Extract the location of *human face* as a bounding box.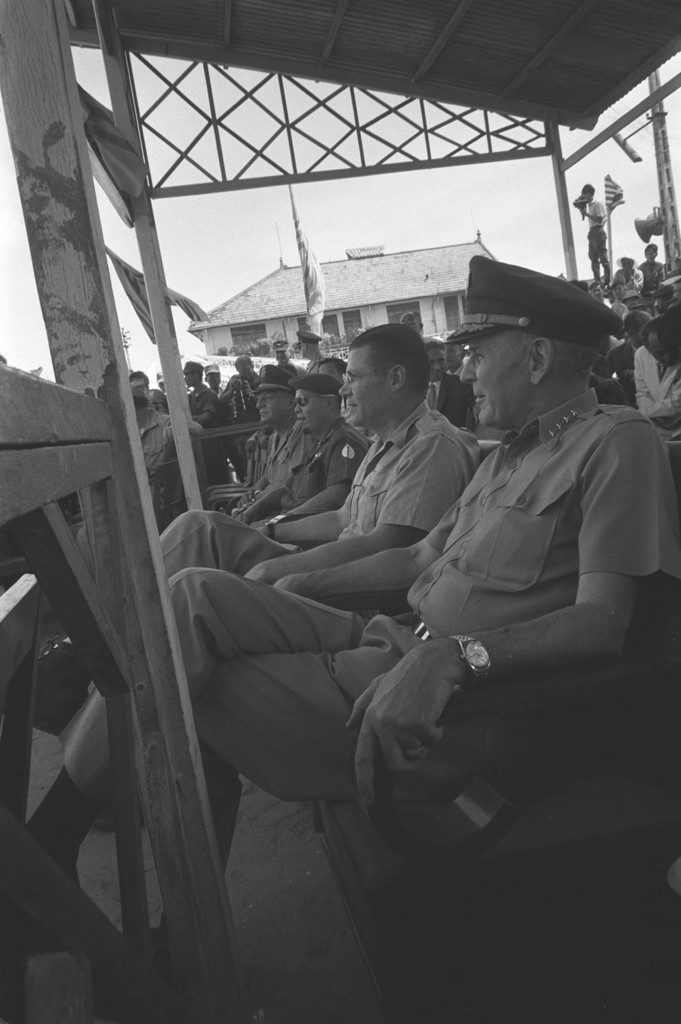
458, 335, 535, 421.
